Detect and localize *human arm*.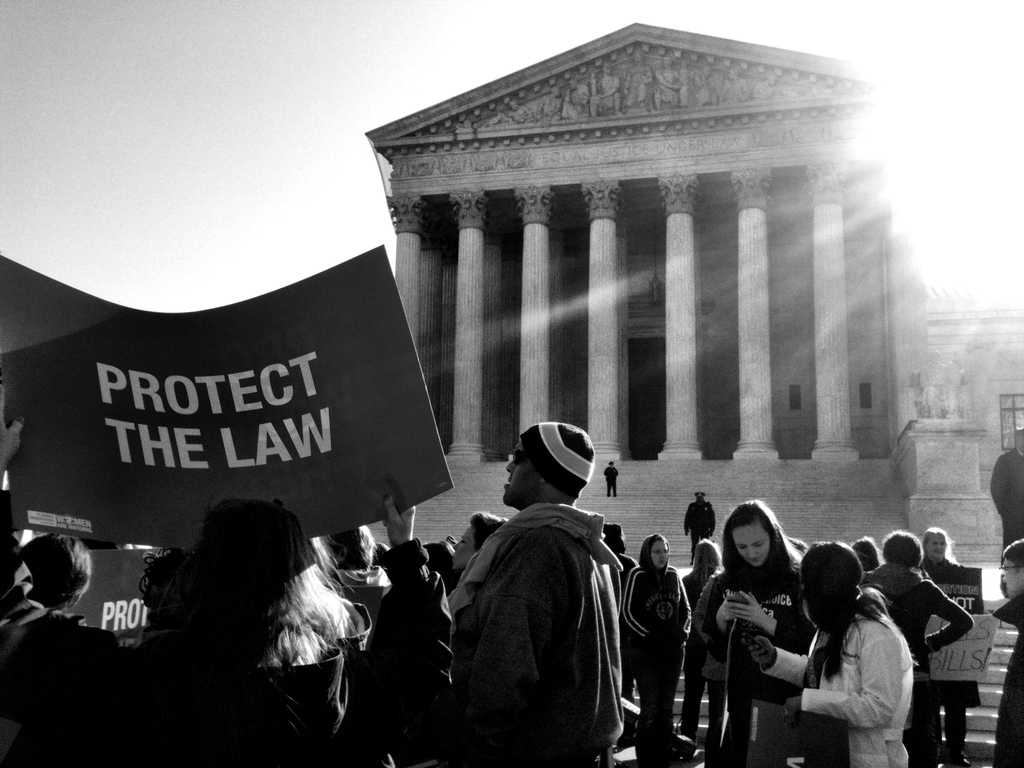
Localized at BBox(740, 637, 814, 685).
